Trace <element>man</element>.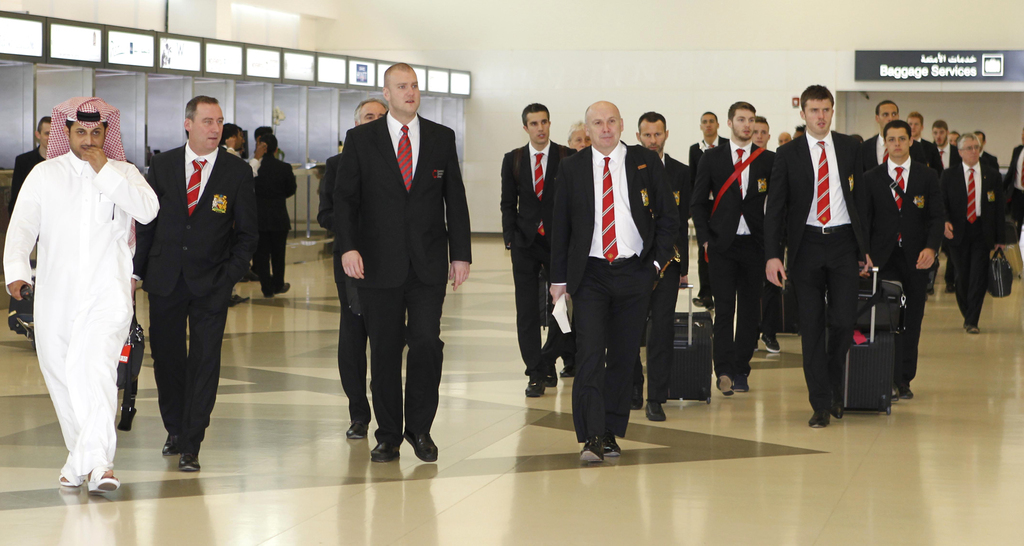
Traced to (696, 98, 772, 392).
